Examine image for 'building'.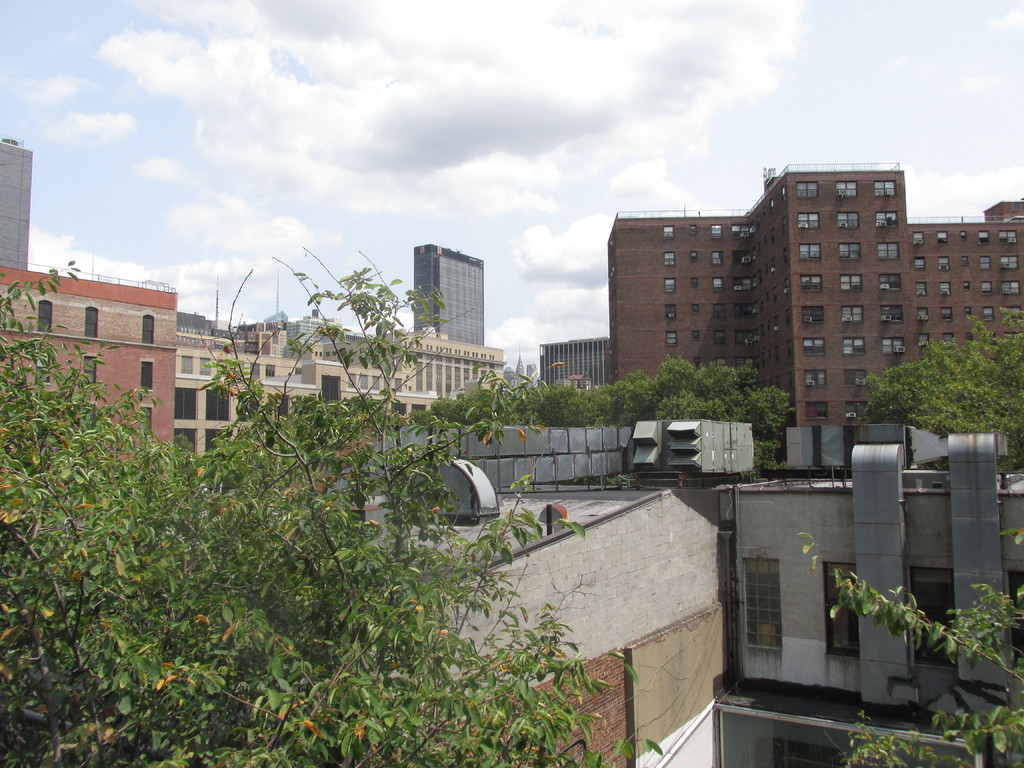
Examination result: select_region(540, 337, 612, 389).
